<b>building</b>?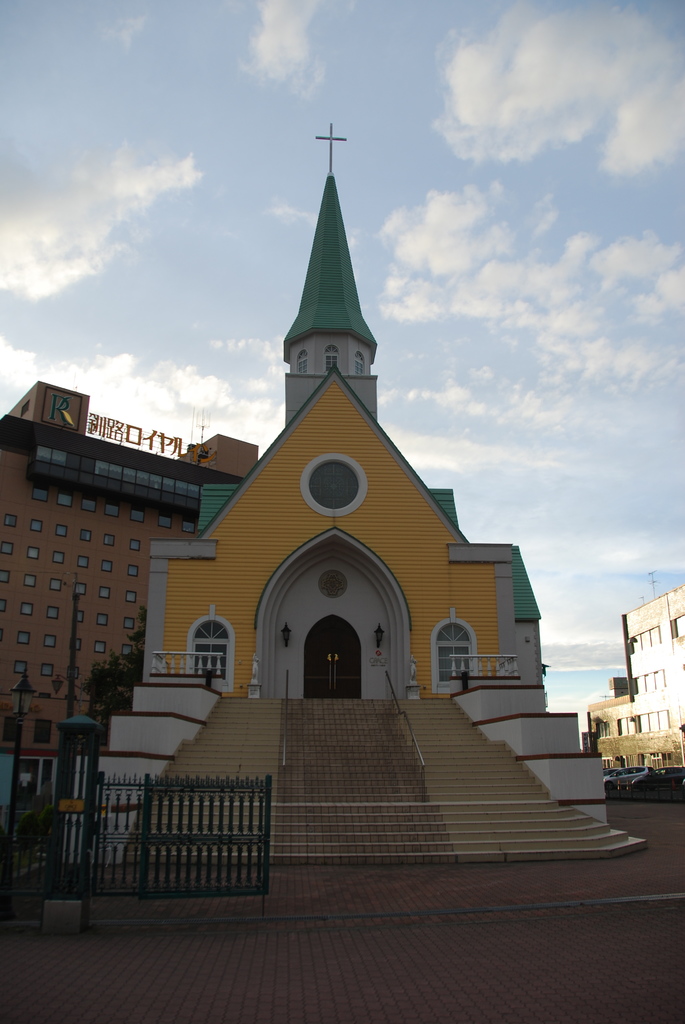
{"left": 583, "top": 588, "right": 684, "bottom": 776}
